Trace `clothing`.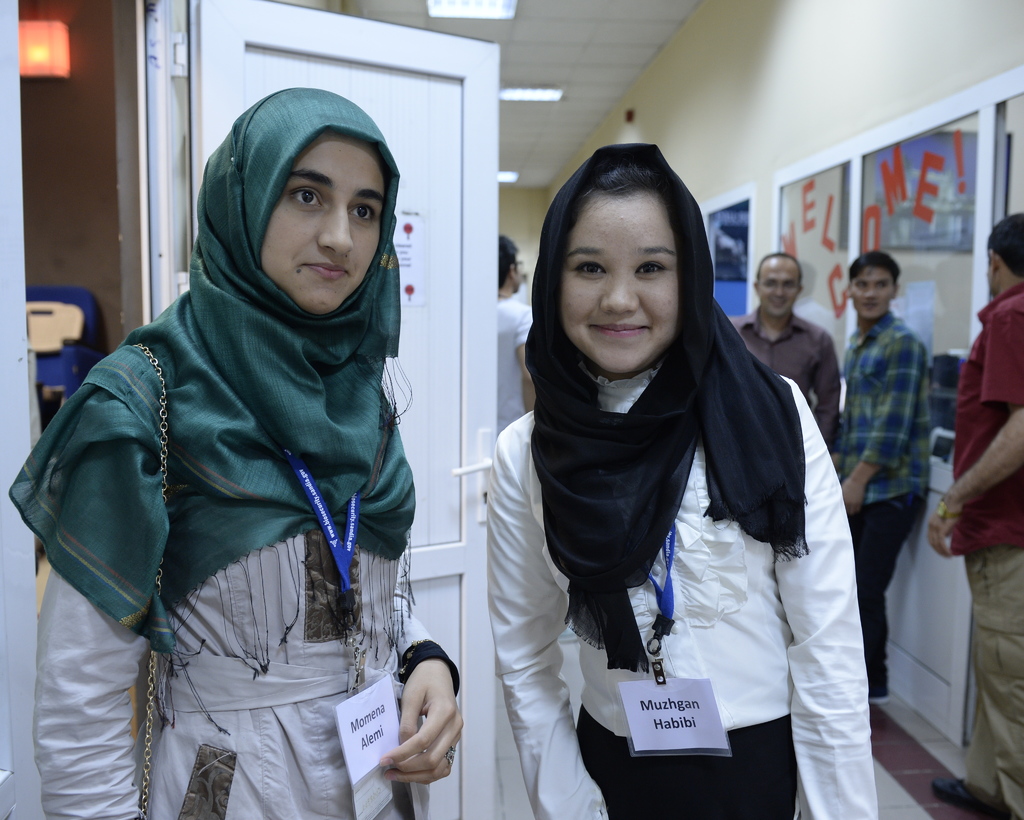
Traced to select_region(949, 282, 1023, 819).
